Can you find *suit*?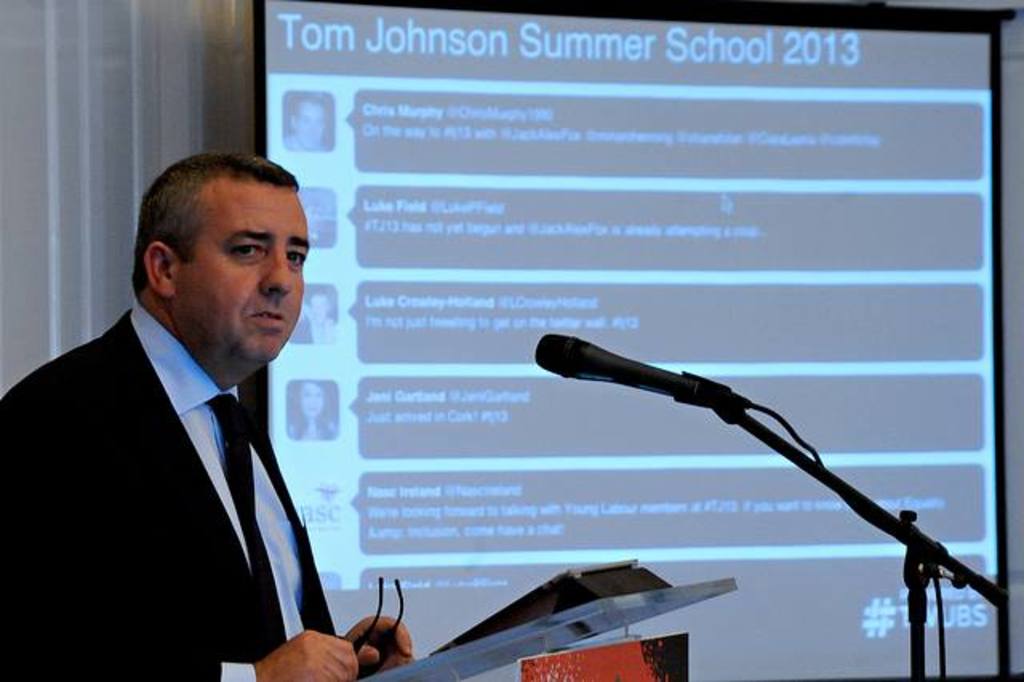
Yes, bounding box: 30, 240, 366, 672.
